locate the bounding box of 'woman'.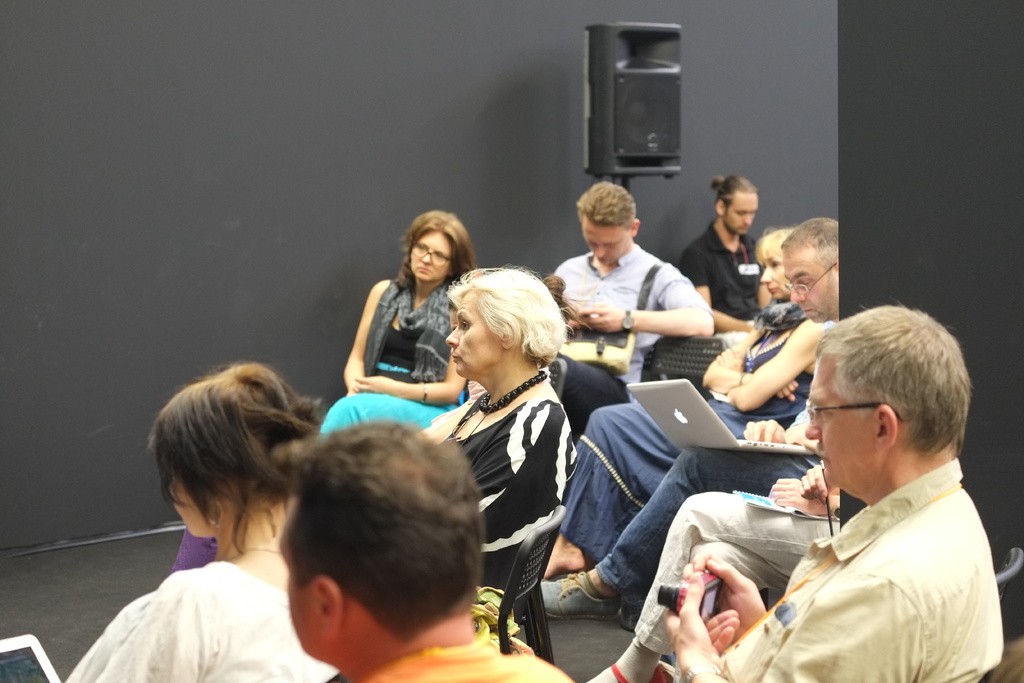
Bounding box: Rect(51, 361, 344, 682).
